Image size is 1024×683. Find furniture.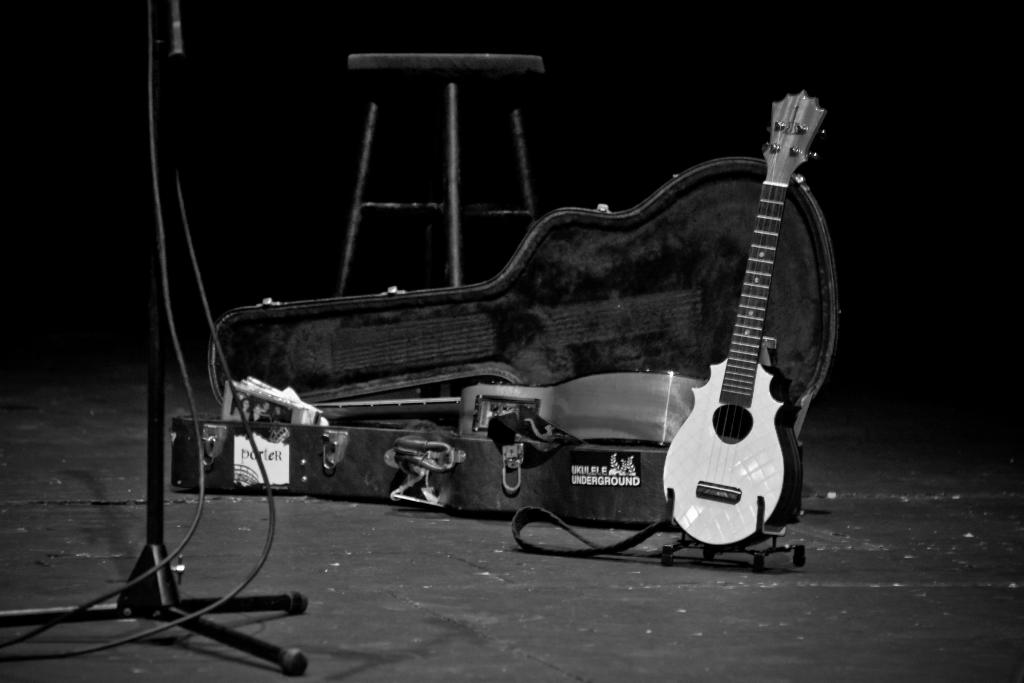
region(337, 52, 545, 292).
